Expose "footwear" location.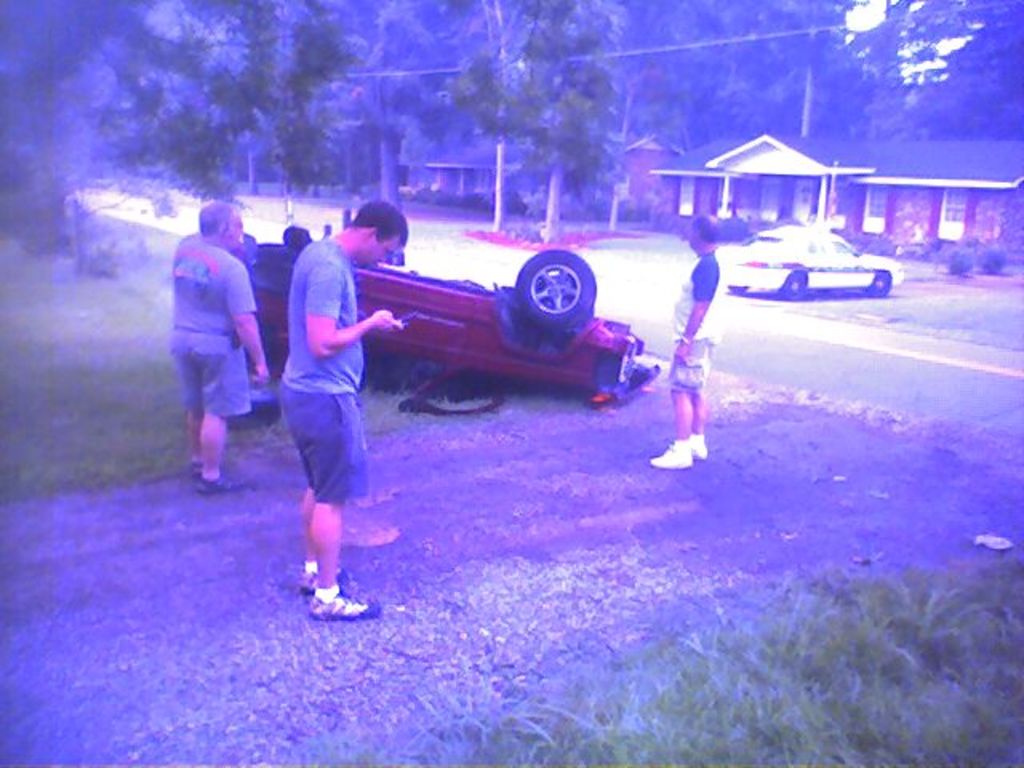
Exposed at pyautogui.locateOnScreen(304, 570, 355, 589).
